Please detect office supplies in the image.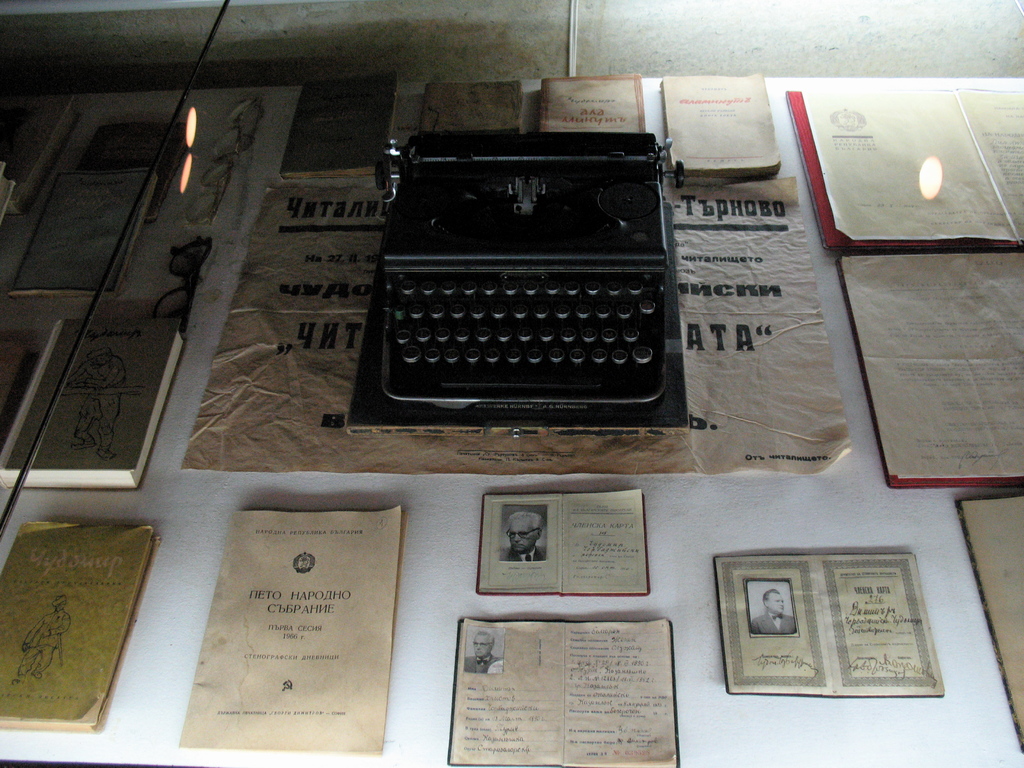
0:318:193:493.
